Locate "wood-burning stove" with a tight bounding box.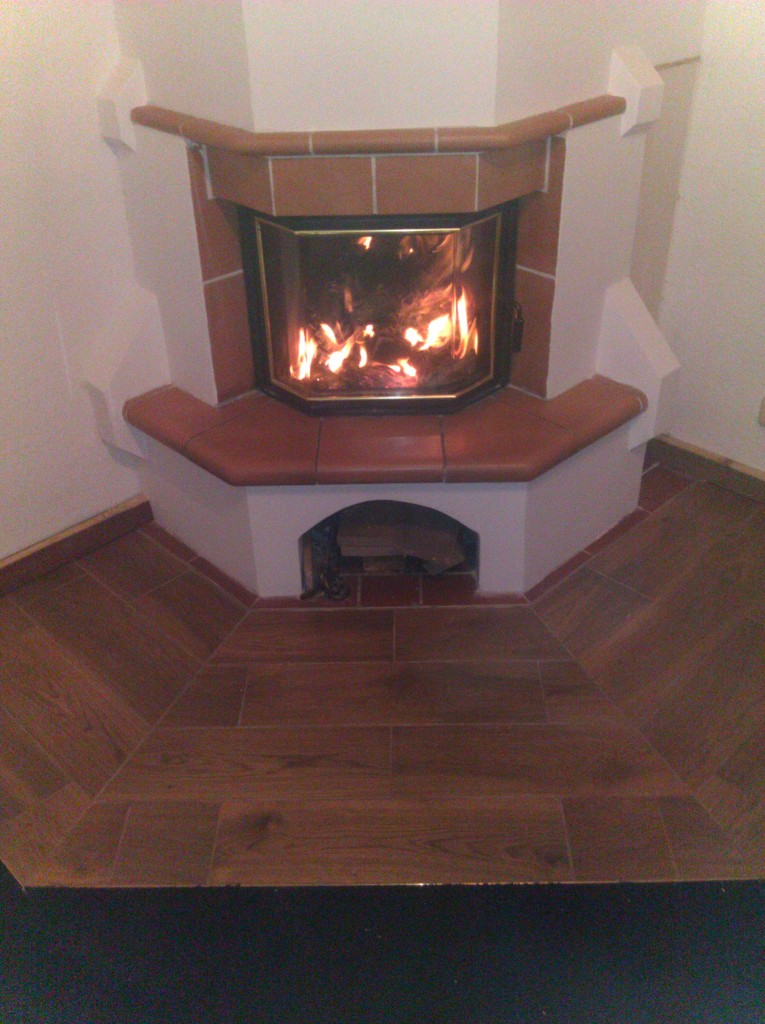
[left=97, top=52, right=682, bottom=612].
